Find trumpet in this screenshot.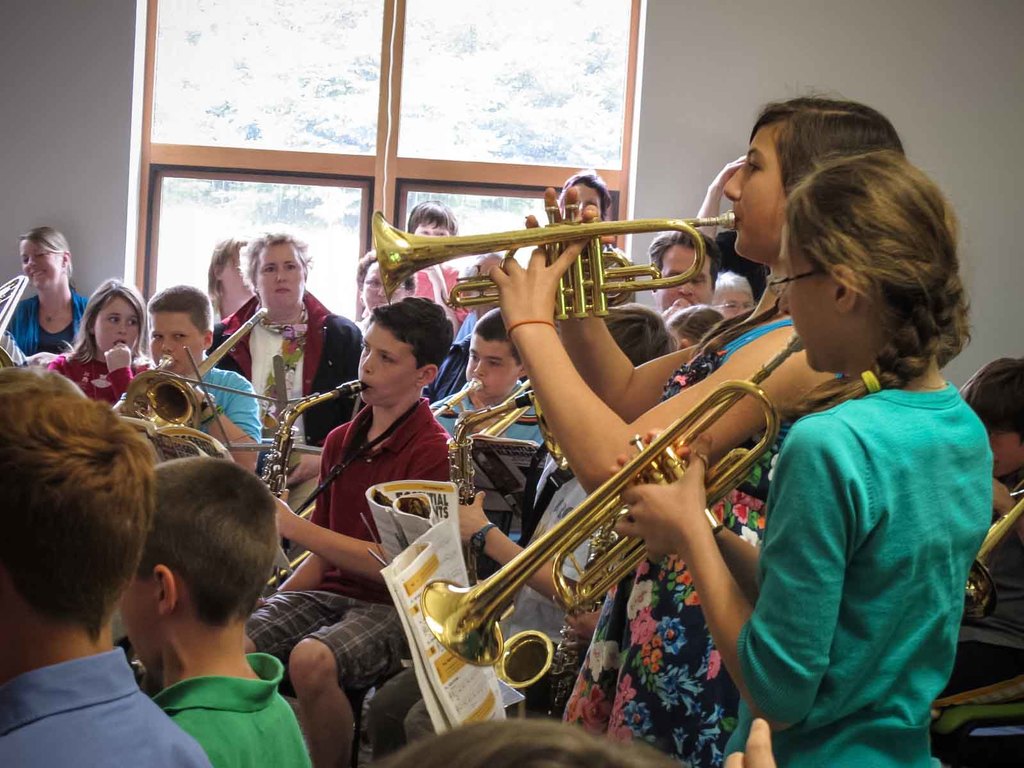
The bounding box for trumpet is (x1=376, y1=211, x2=733, y2=322).
